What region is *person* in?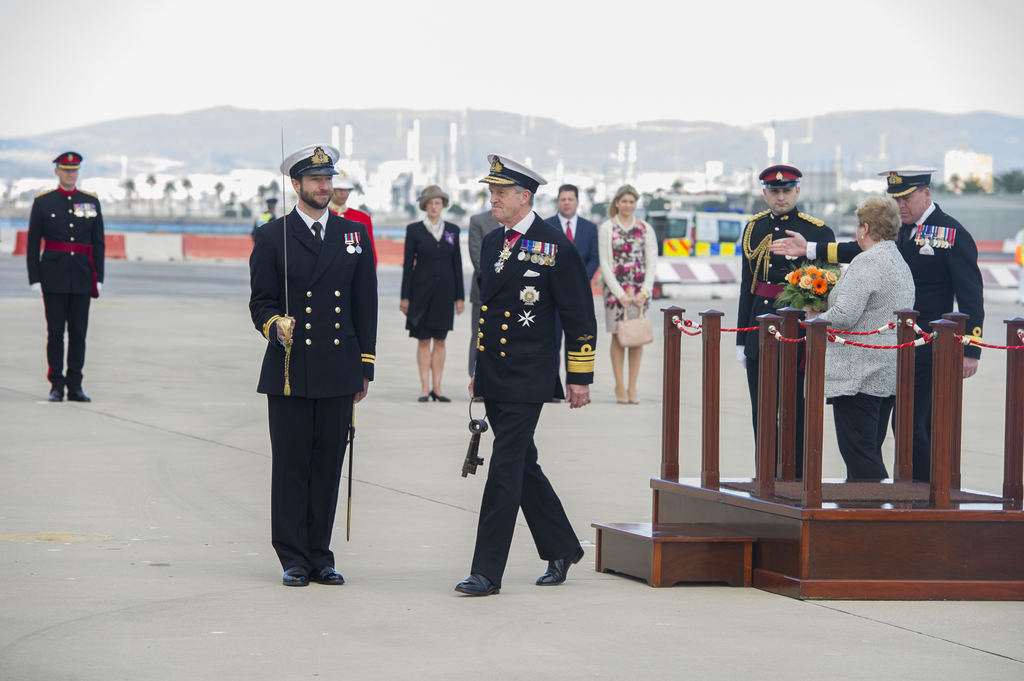
25,148,104,401.
